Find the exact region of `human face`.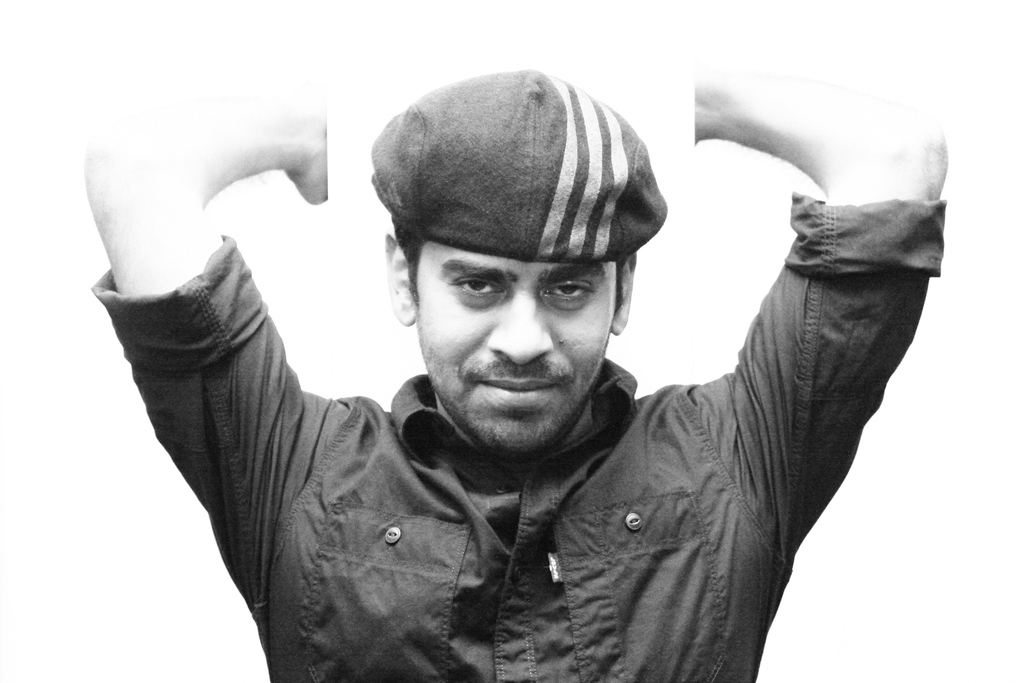
Exact region: locate(413, 235, 620, 460).
